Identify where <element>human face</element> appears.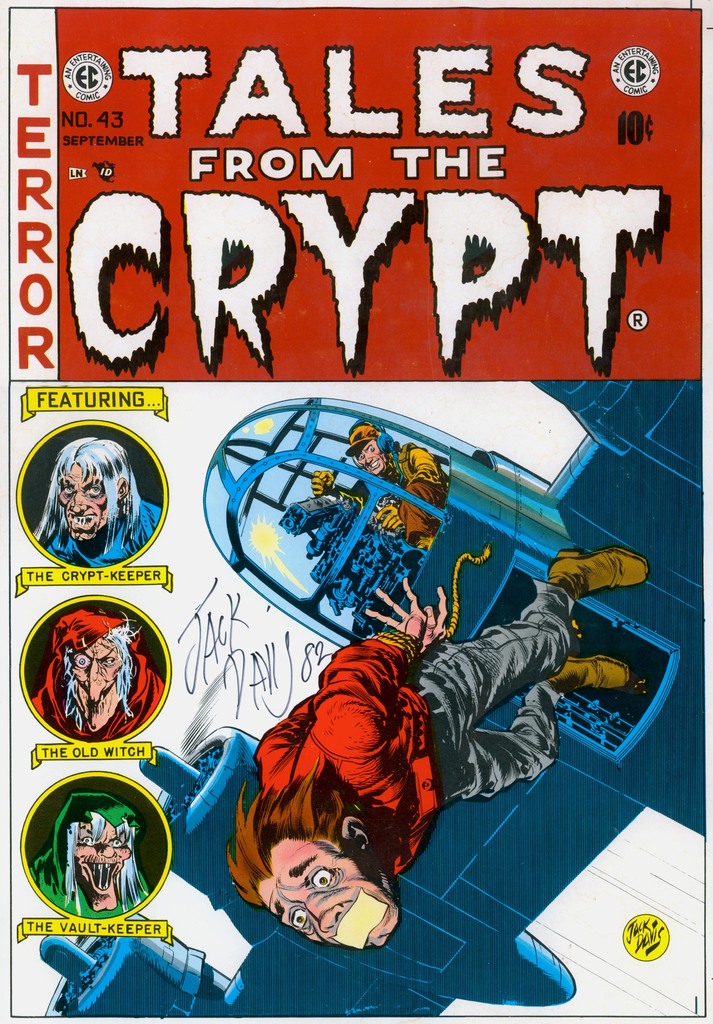
Appears at pyautogui.locateOnScreen(356, 440, 387, 476).
